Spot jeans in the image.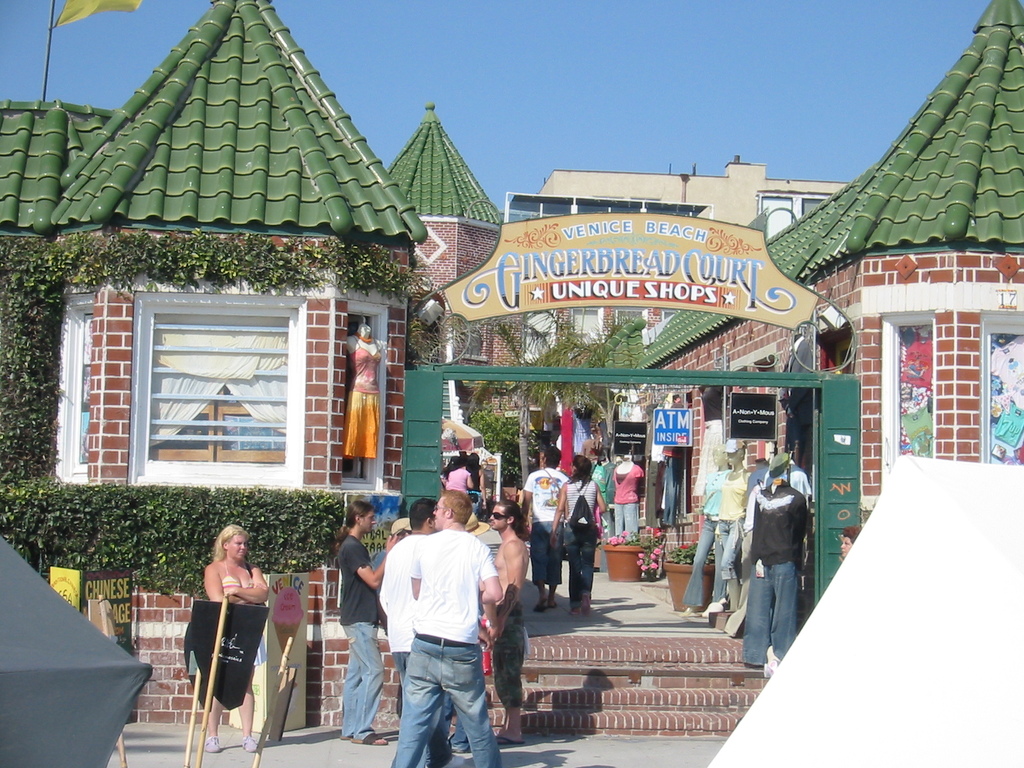
jeans found at (346,626,384,749).
